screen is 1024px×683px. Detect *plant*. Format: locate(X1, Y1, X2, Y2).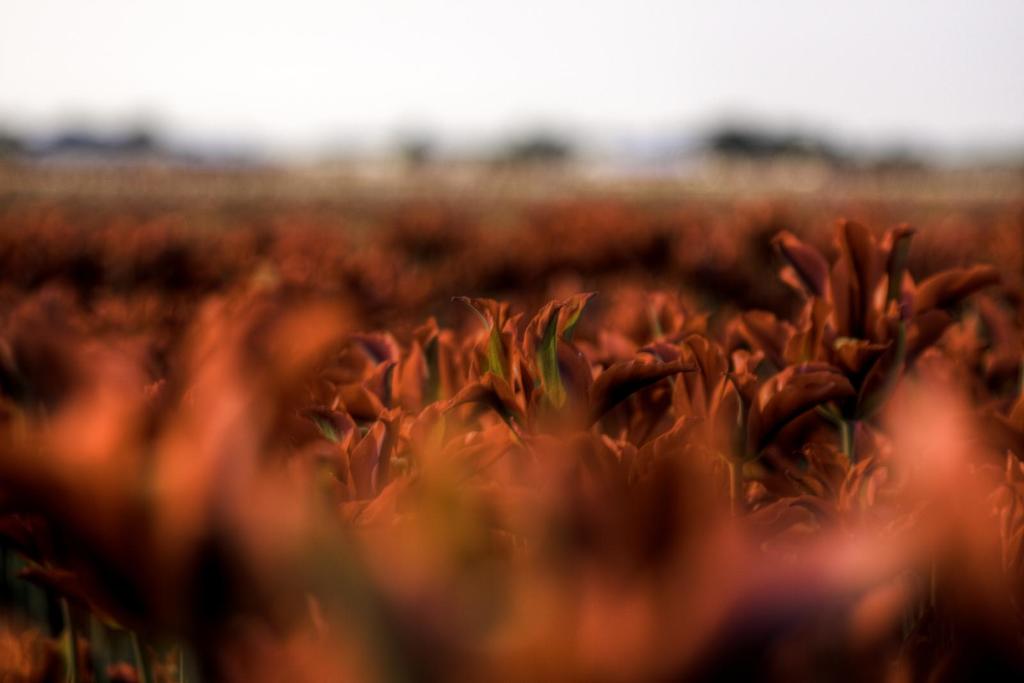
locate(740, 208, 1006, 472).
